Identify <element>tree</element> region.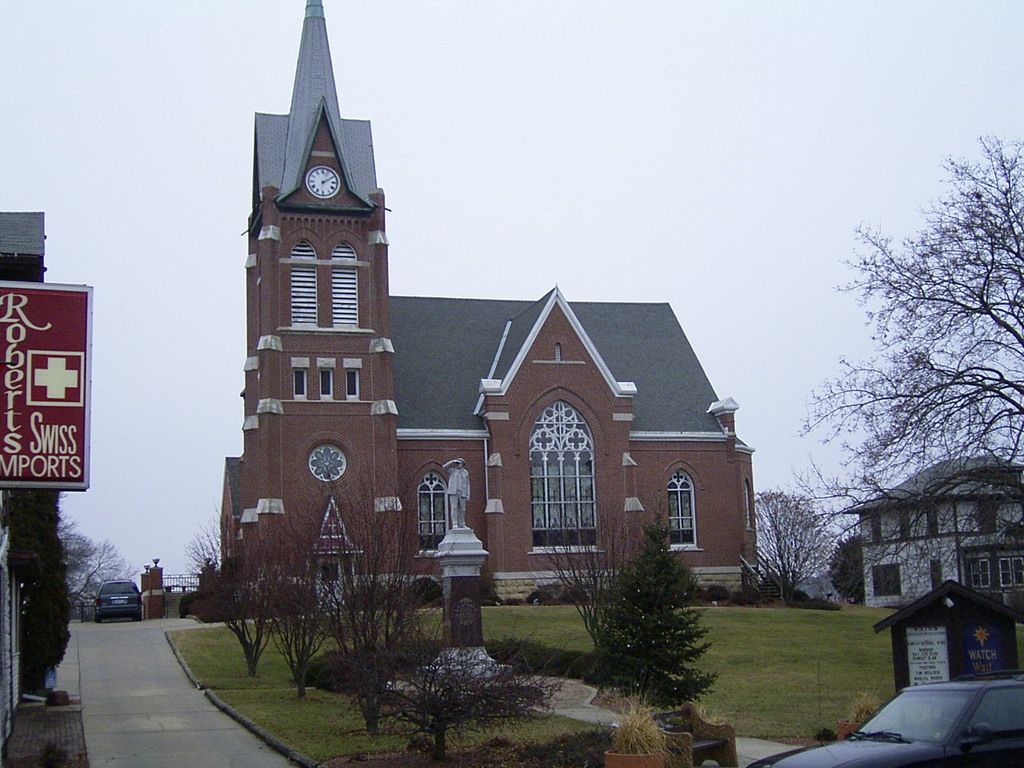
Region: 178, 502, 218, 562.
